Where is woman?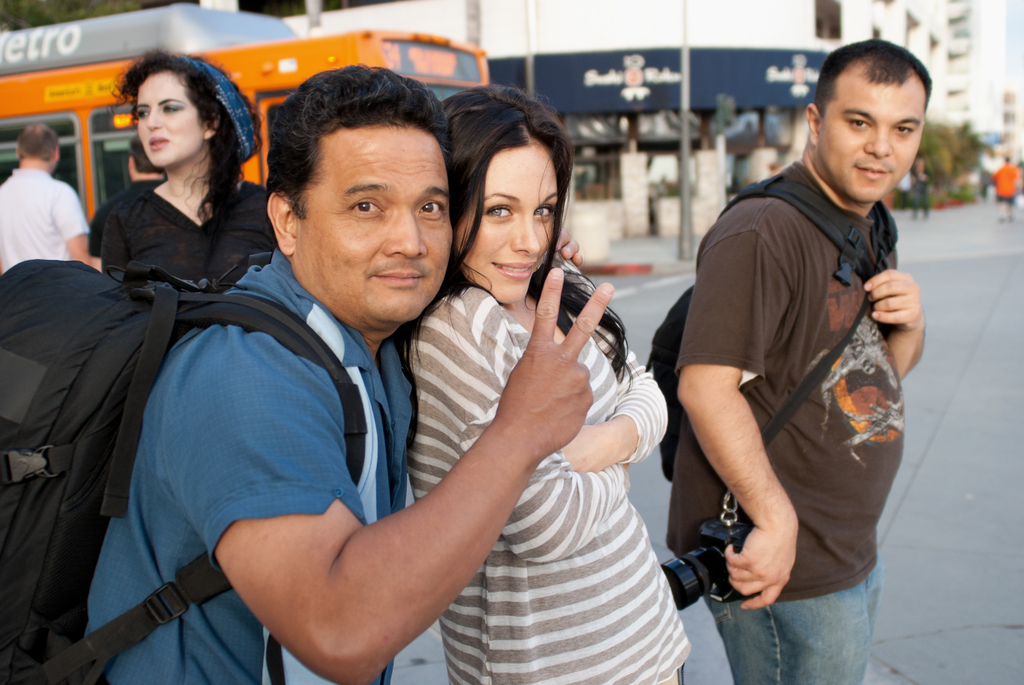
left=401, top=79, right=690, bottom=684.
